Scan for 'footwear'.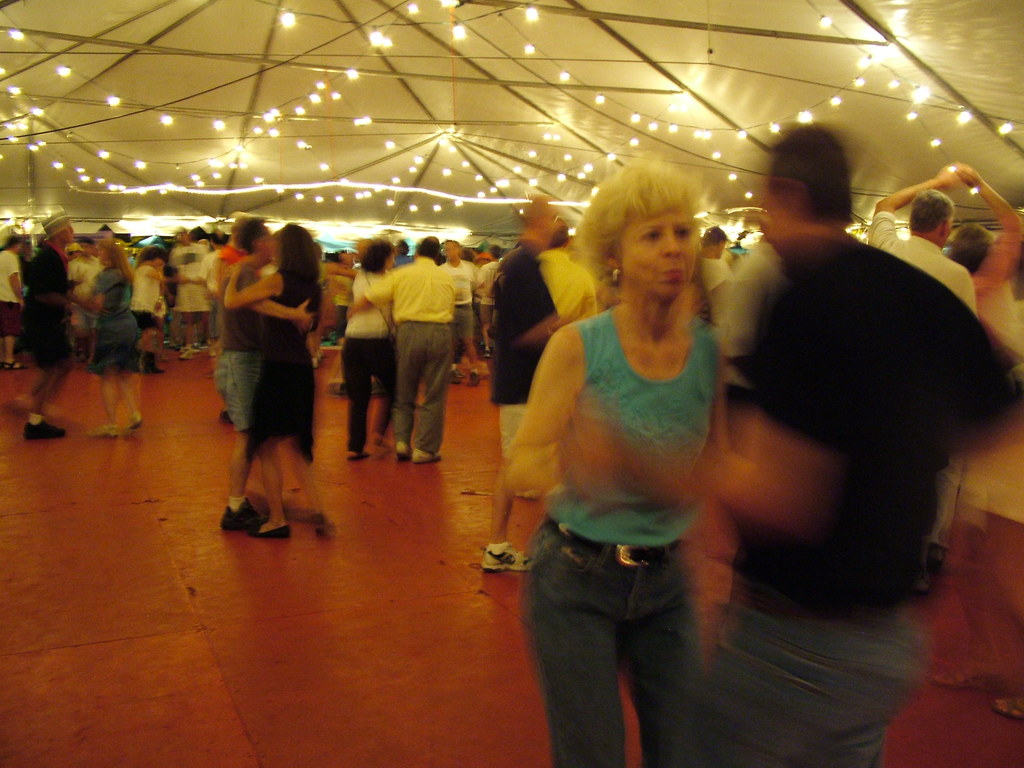
Scan result: BBox(138, 359, 161, 376).
